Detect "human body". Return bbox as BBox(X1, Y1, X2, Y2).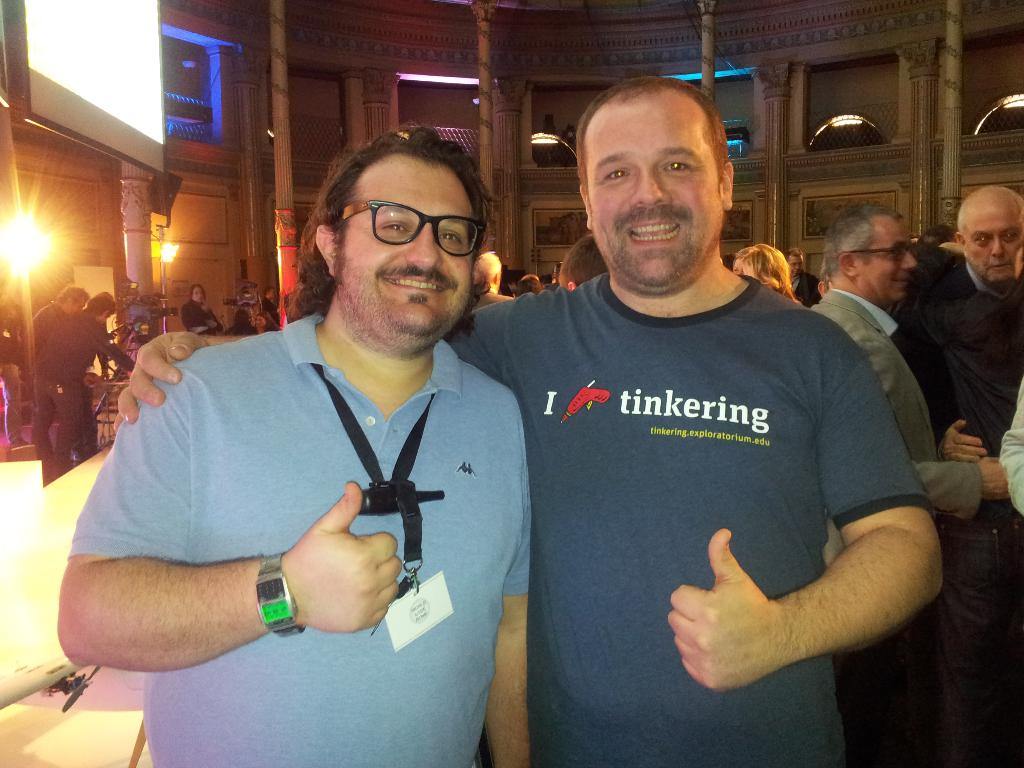
BBox(262, 294, 278, 323).
